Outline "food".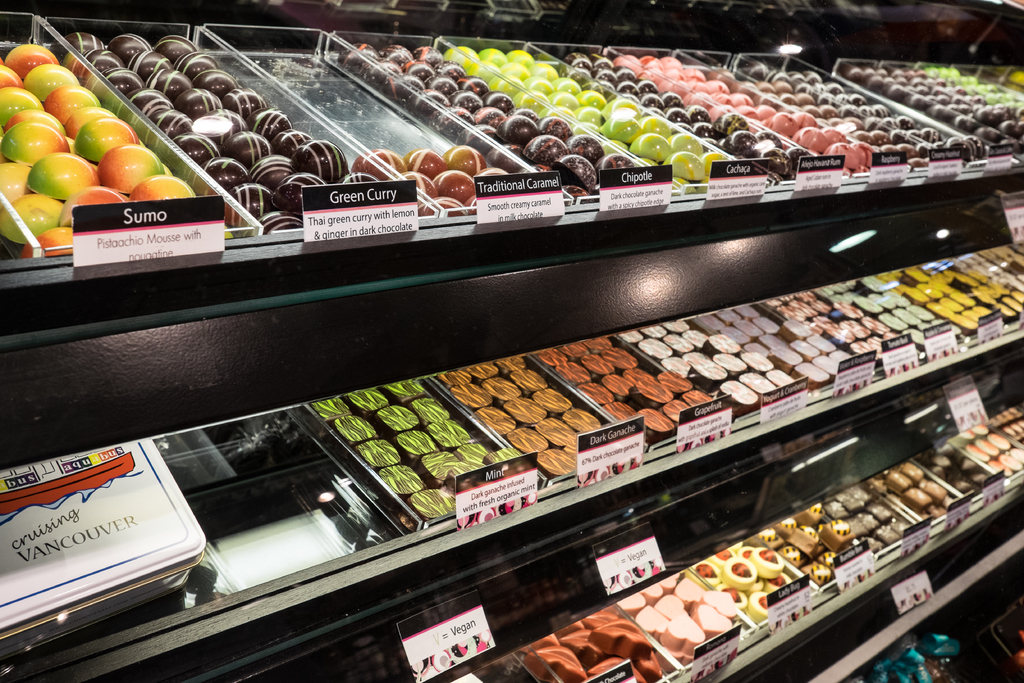
Outline: rect(351, 145, 405, 181).
